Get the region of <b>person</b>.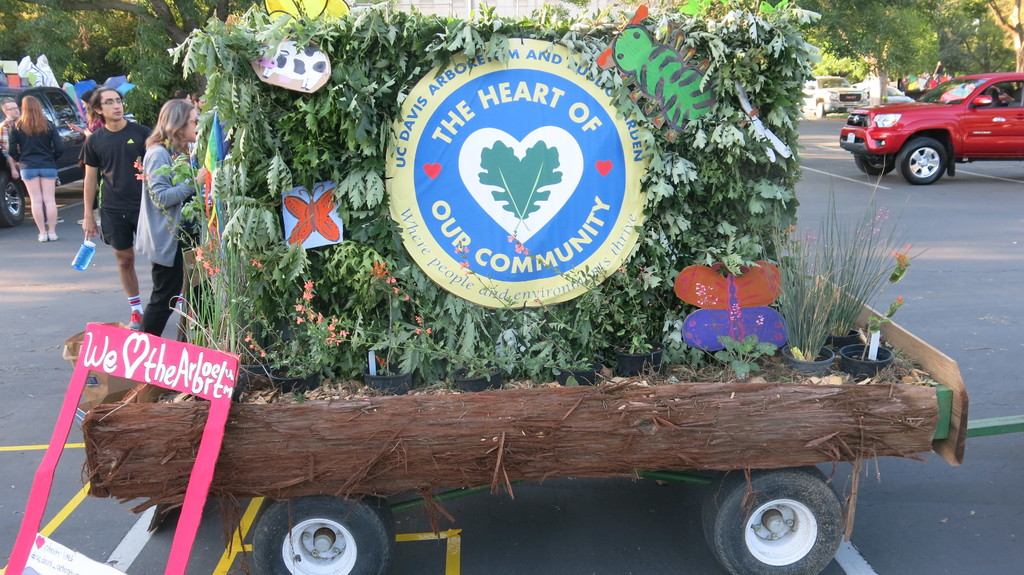
70/93/98/212.
